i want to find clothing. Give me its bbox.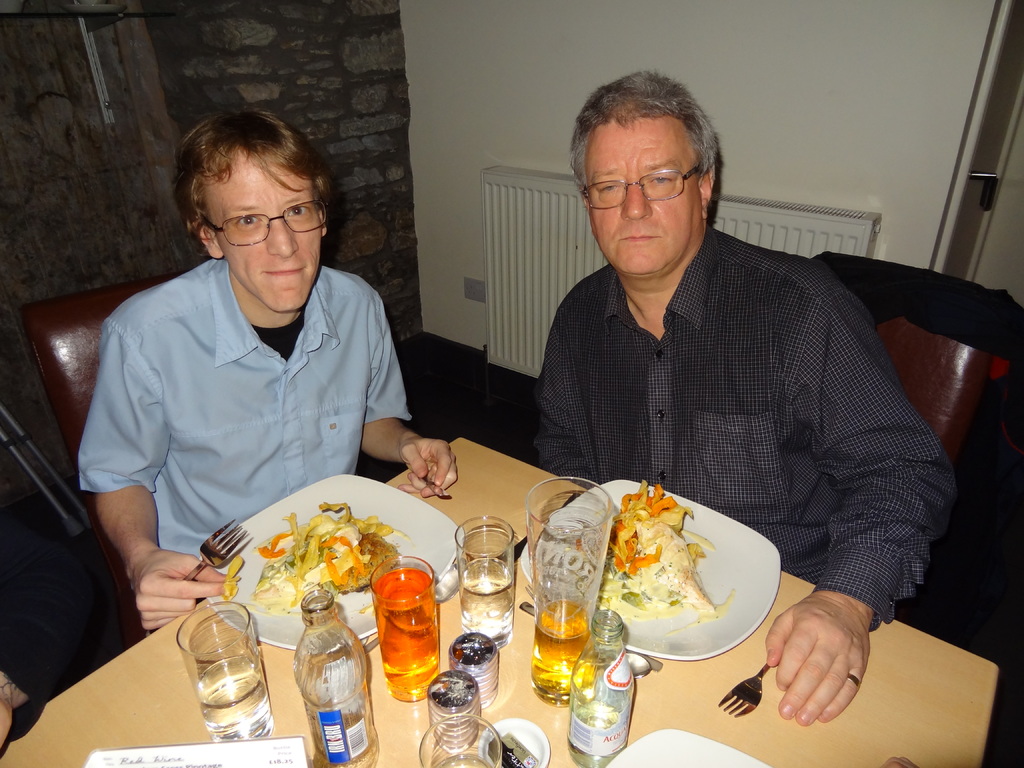
x1=547 y1=225 x2=980 y2=626.
